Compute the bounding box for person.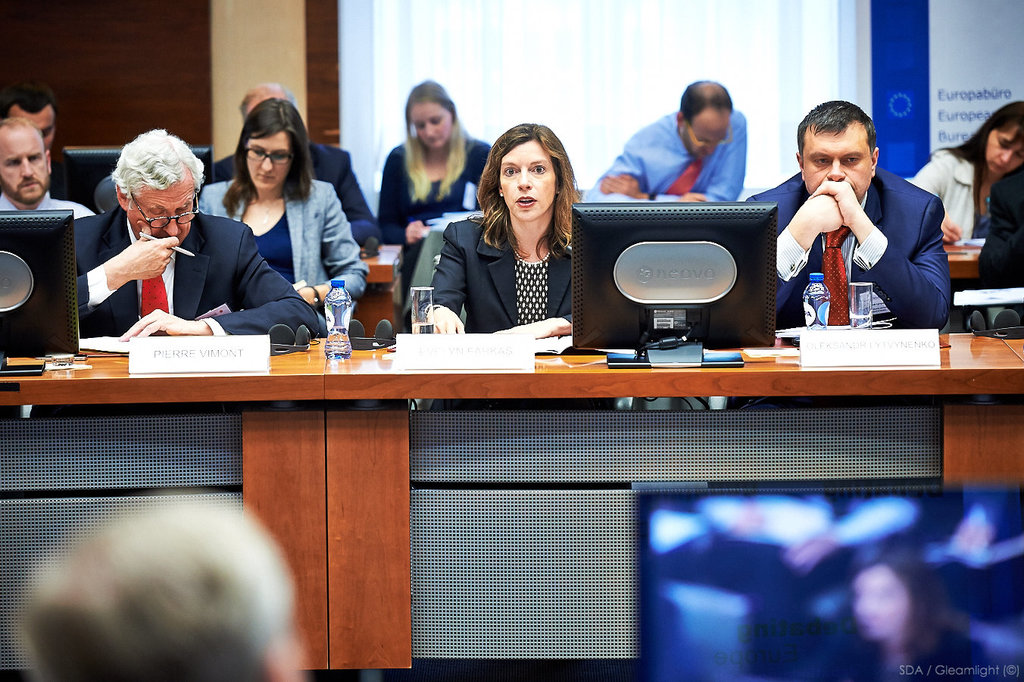
locate(761, 95, 954, 352).
